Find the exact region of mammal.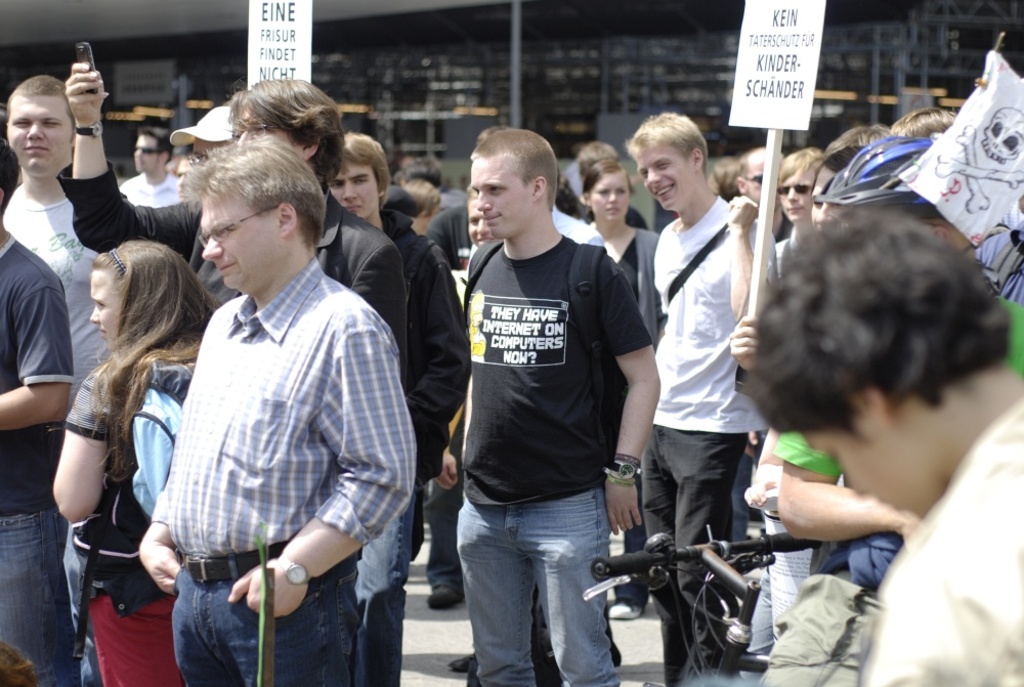
Exact region: [x1=114, y1=125, x2=175, y2=209].
